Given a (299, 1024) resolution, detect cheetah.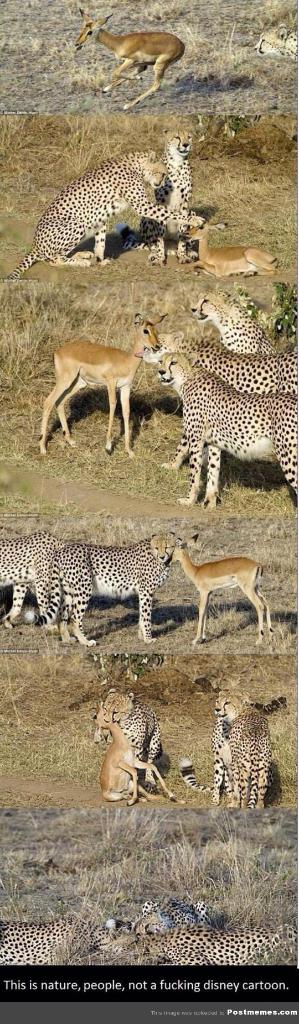
(0, 530, 64, 630).
